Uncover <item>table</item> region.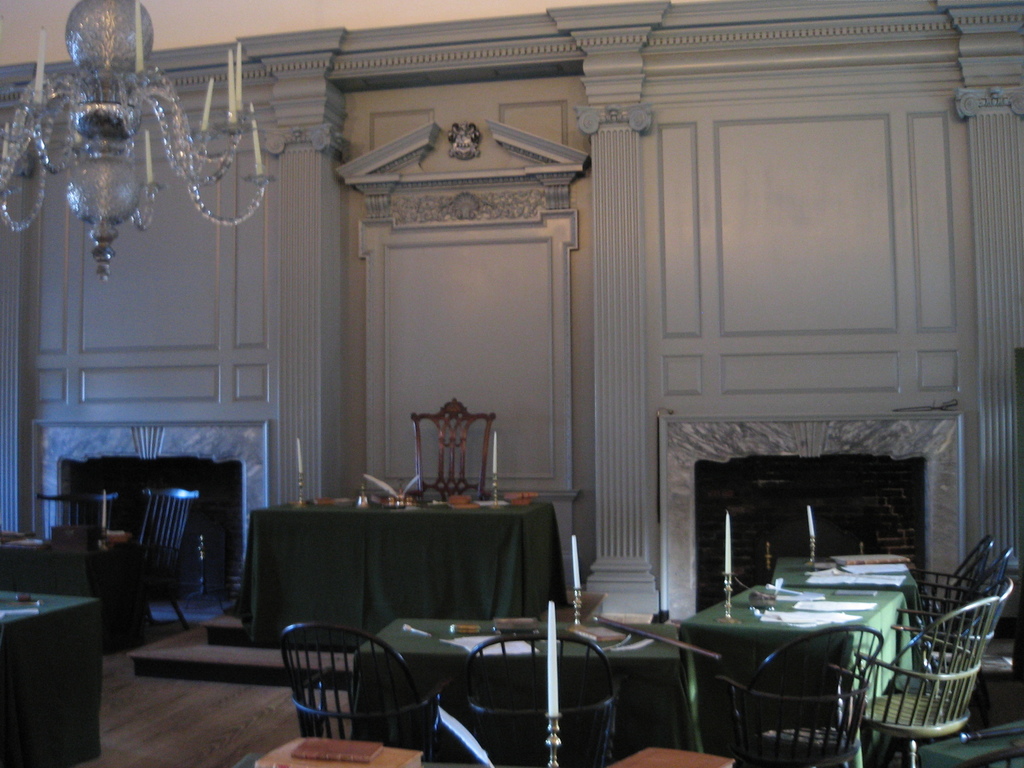
Uncovered: 0,583,107,767.
